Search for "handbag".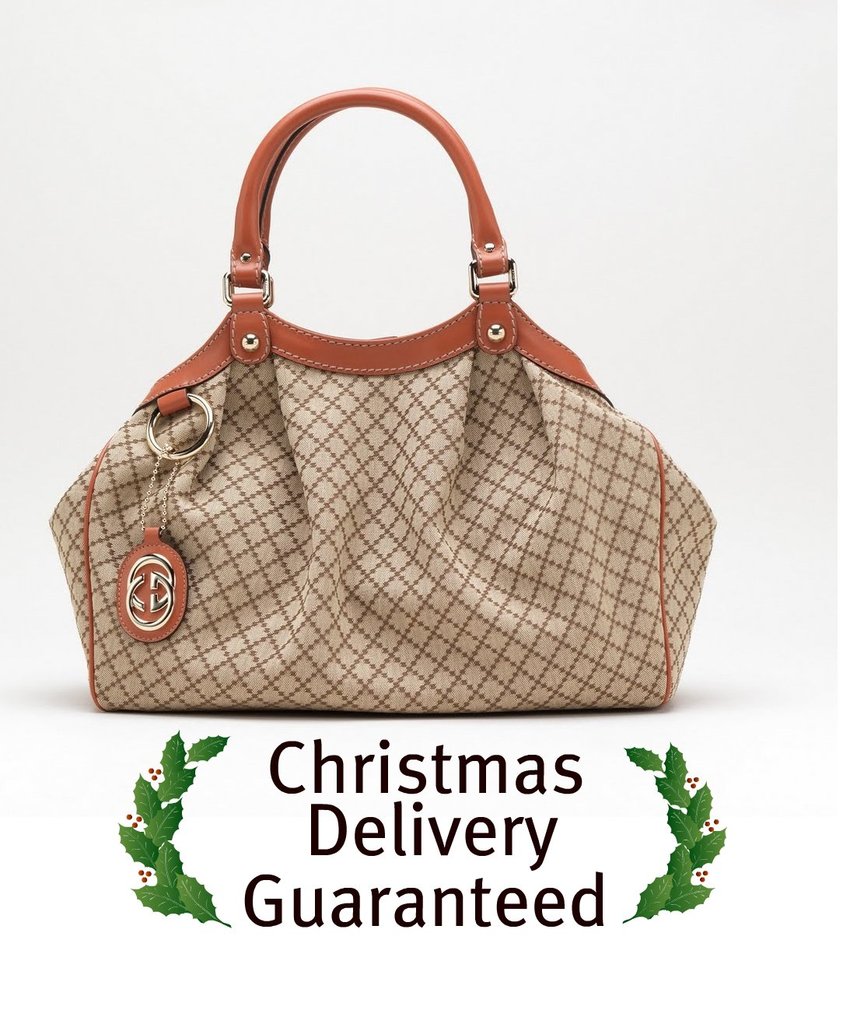
Found at select_region(48, 85, 714, 717).
